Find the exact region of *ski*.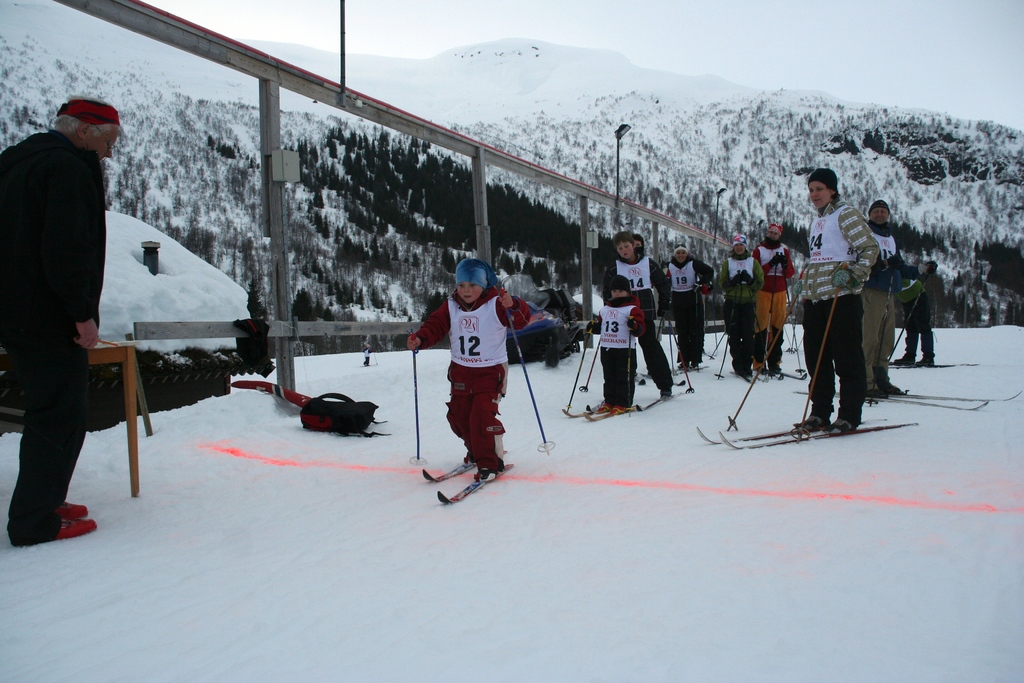
Exact region: 437, 464, 516, 503.
